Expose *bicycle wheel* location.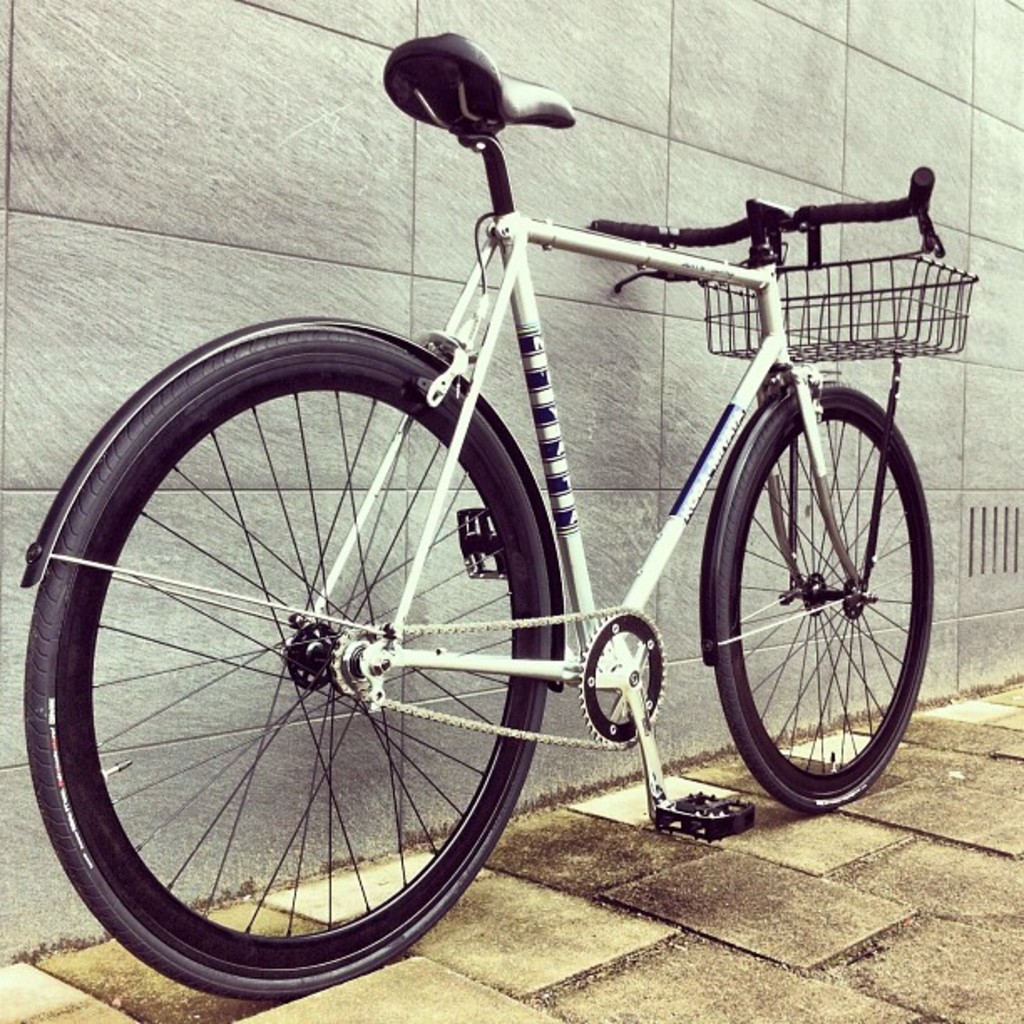
Exposed at x1=701 y1=390 x2=942 y2=827.
